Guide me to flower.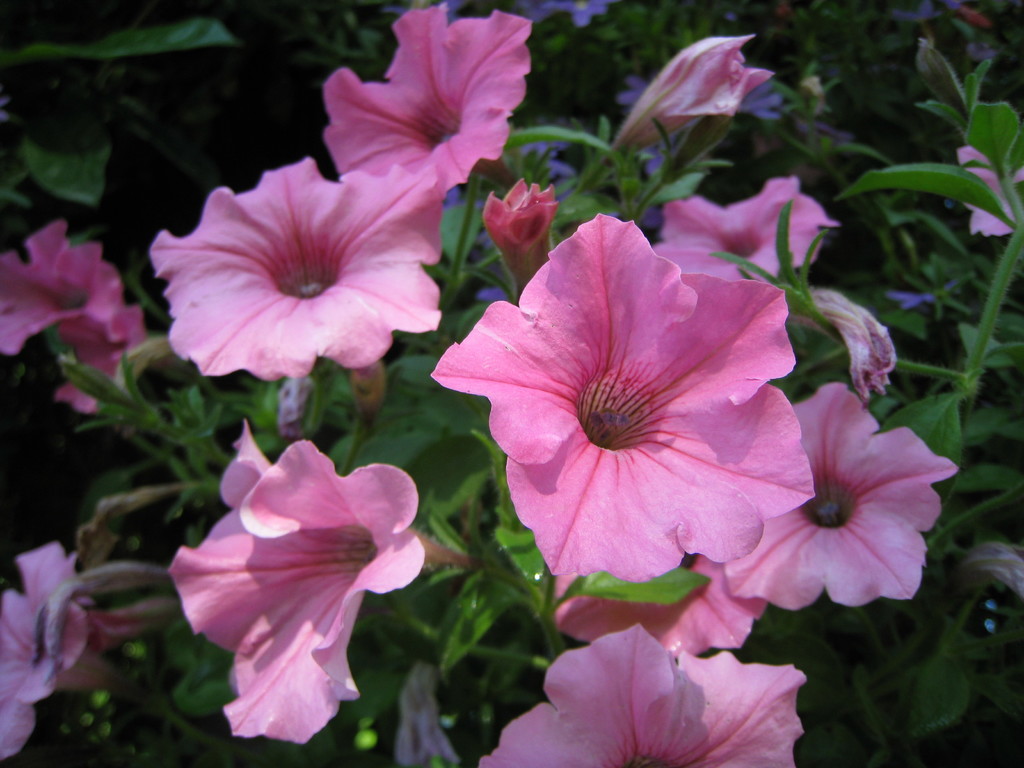
Guidance: left=0, top=218, right=123, bottom=355.
